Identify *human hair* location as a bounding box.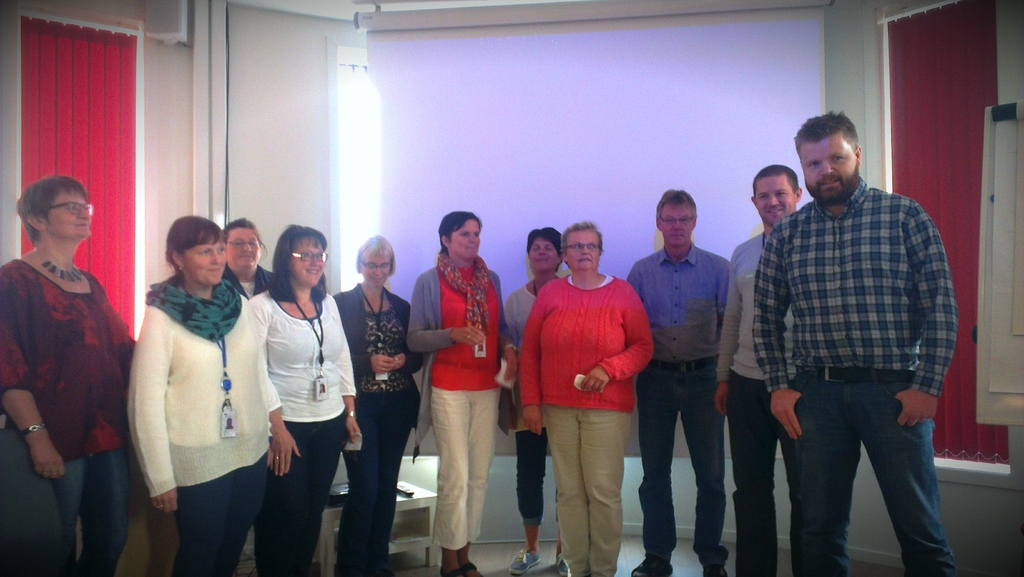
<box>752,163,799,199</box>.
